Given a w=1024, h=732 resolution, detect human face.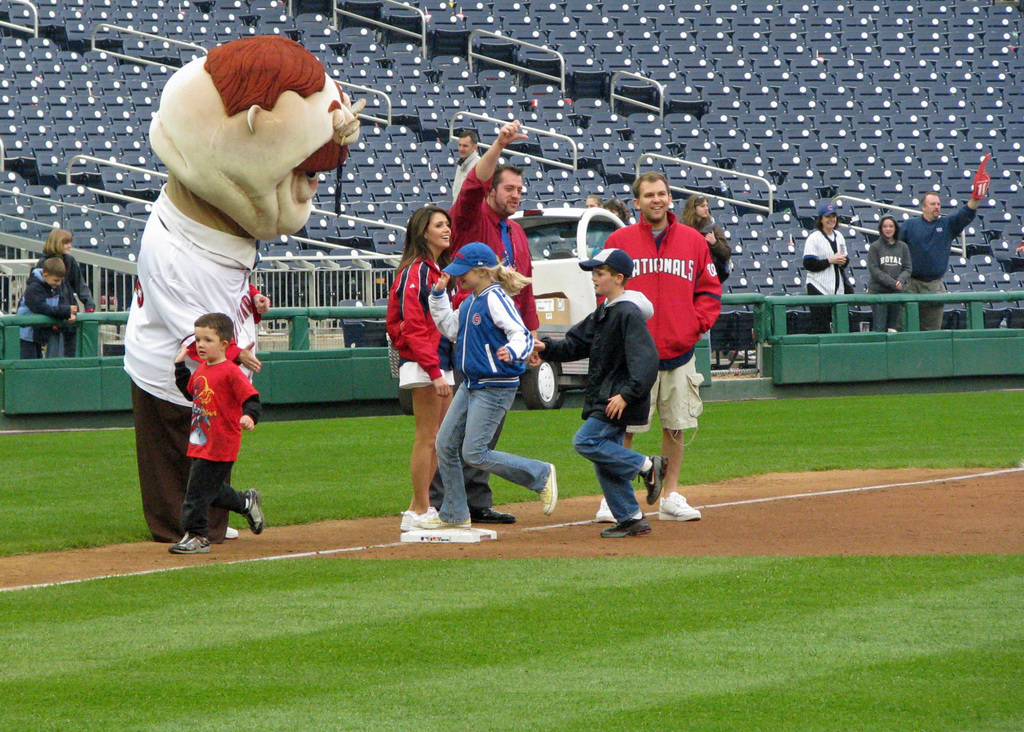
818/213/838/232.
